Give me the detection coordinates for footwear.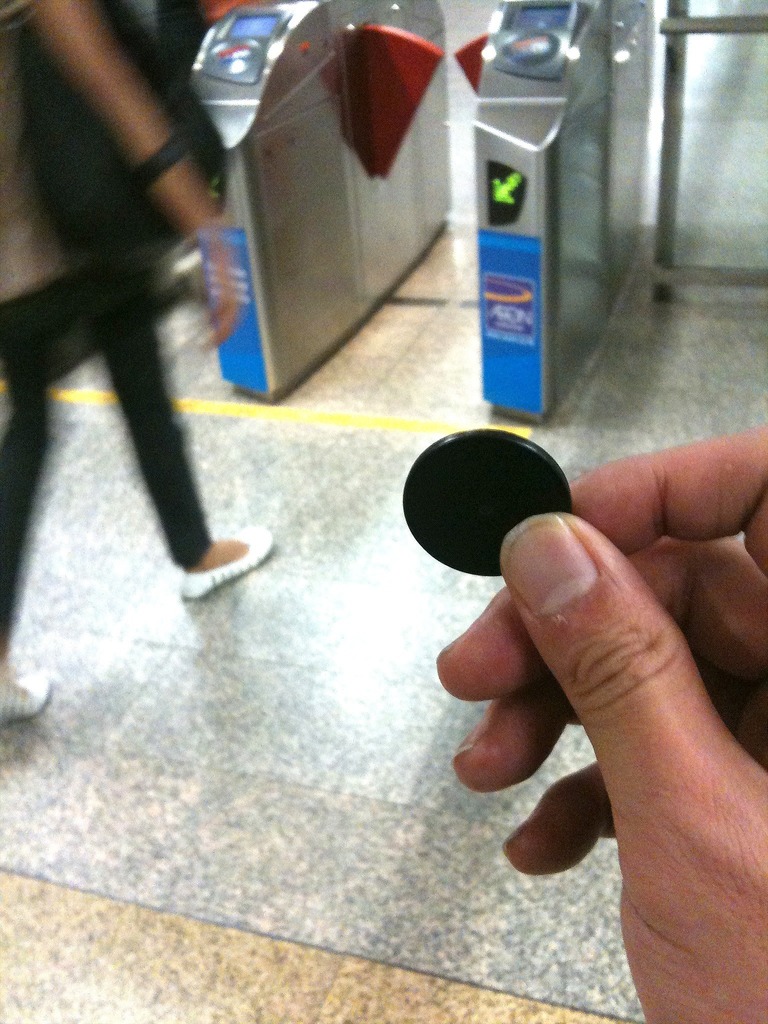
x1=179, y1=518, x2=280, y2=599.
